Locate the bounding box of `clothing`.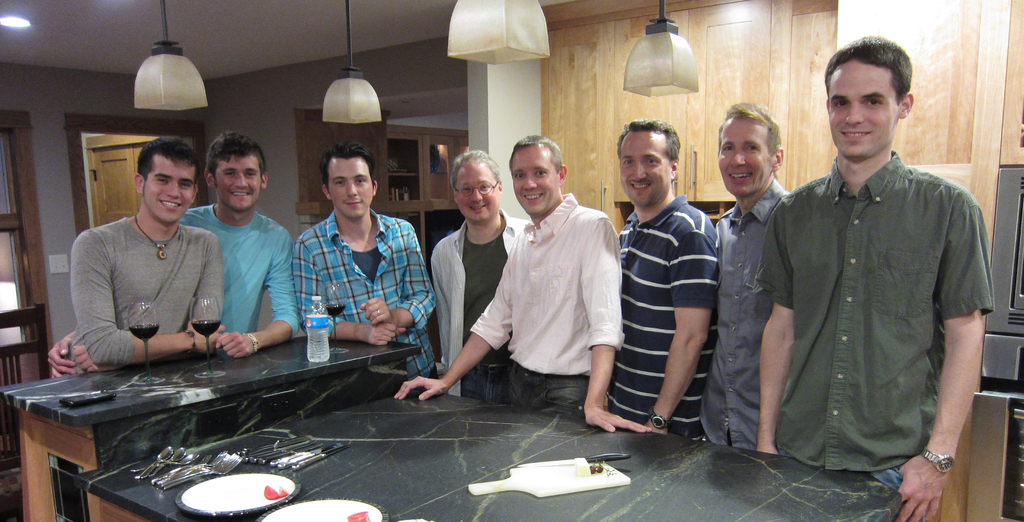
Bounding box: bbox=[294, 213, 445, 387].
